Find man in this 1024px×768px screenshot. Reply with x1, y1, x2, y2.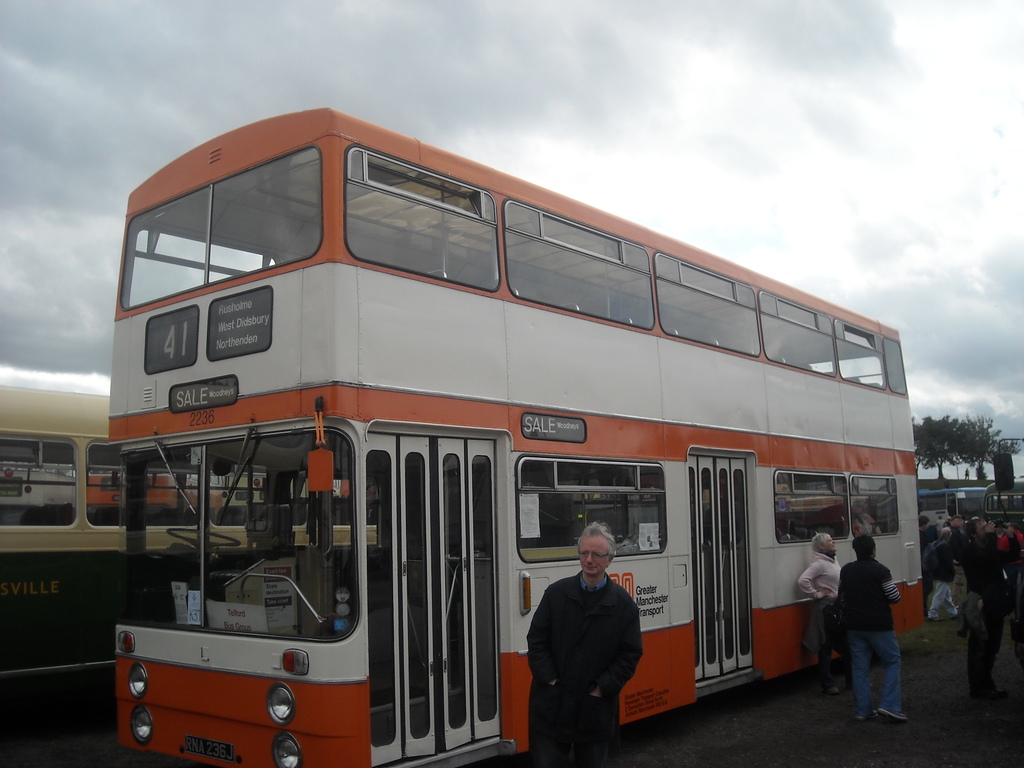
527, 522, 644, 767.
